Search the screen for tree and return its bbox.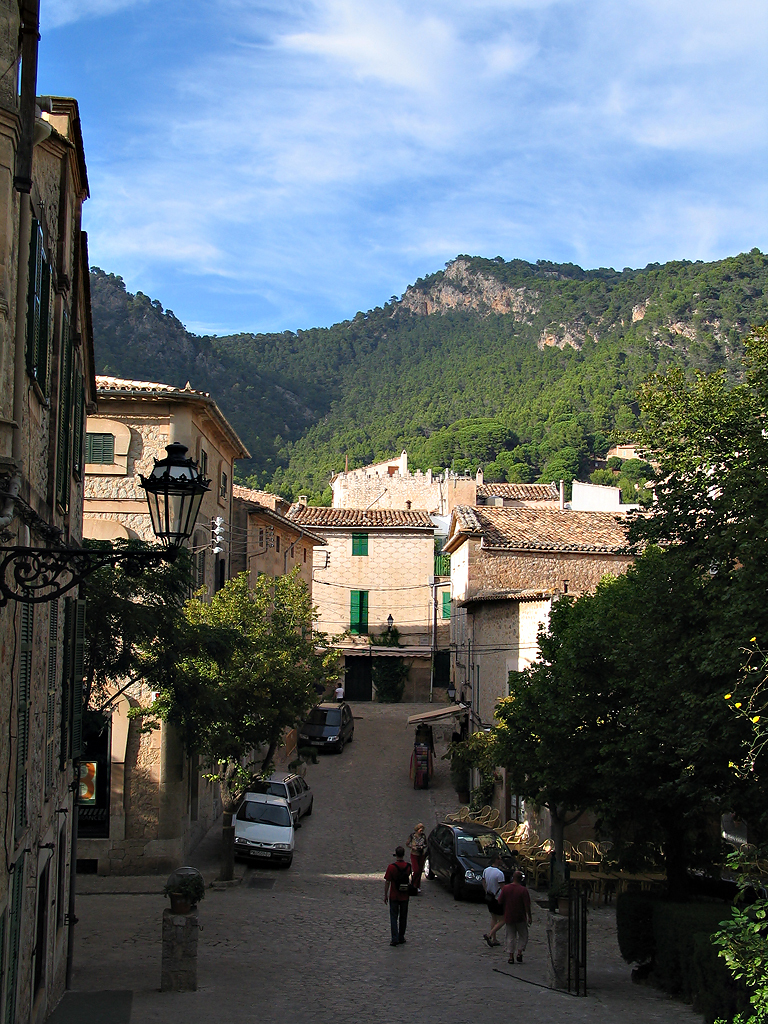
Found: {"x1": 75, "y1": 516, "x2": 205, "y2": 877}.
